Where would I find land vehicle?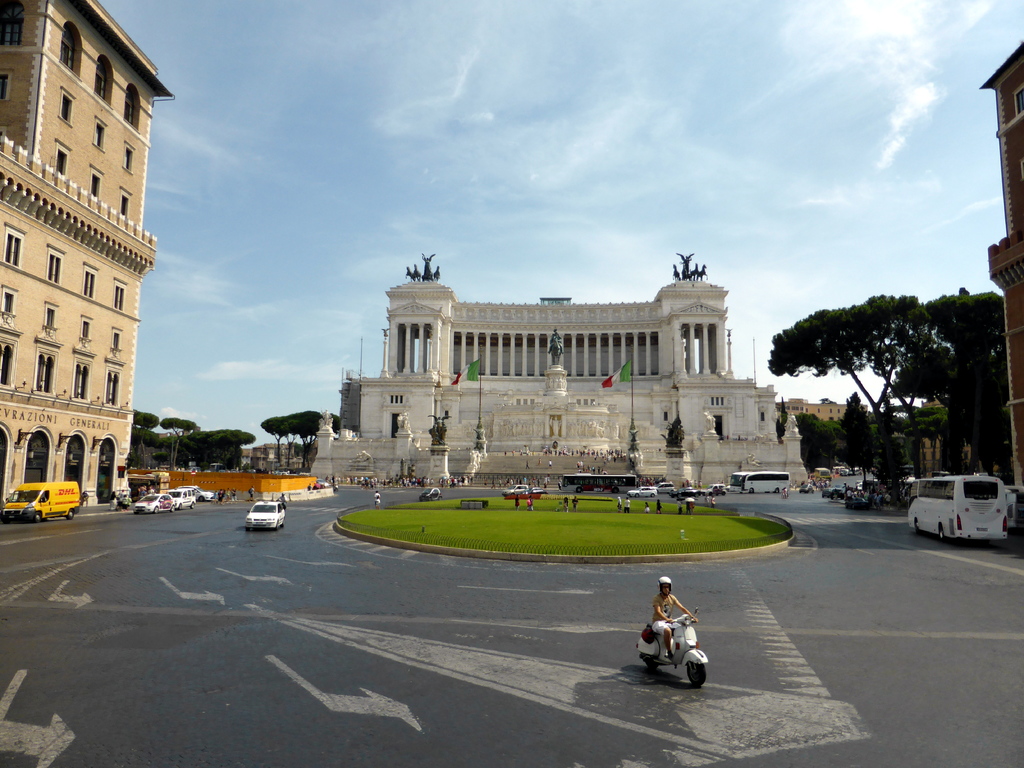
At <bbox>701, 481, 726, 498</bbox>.
